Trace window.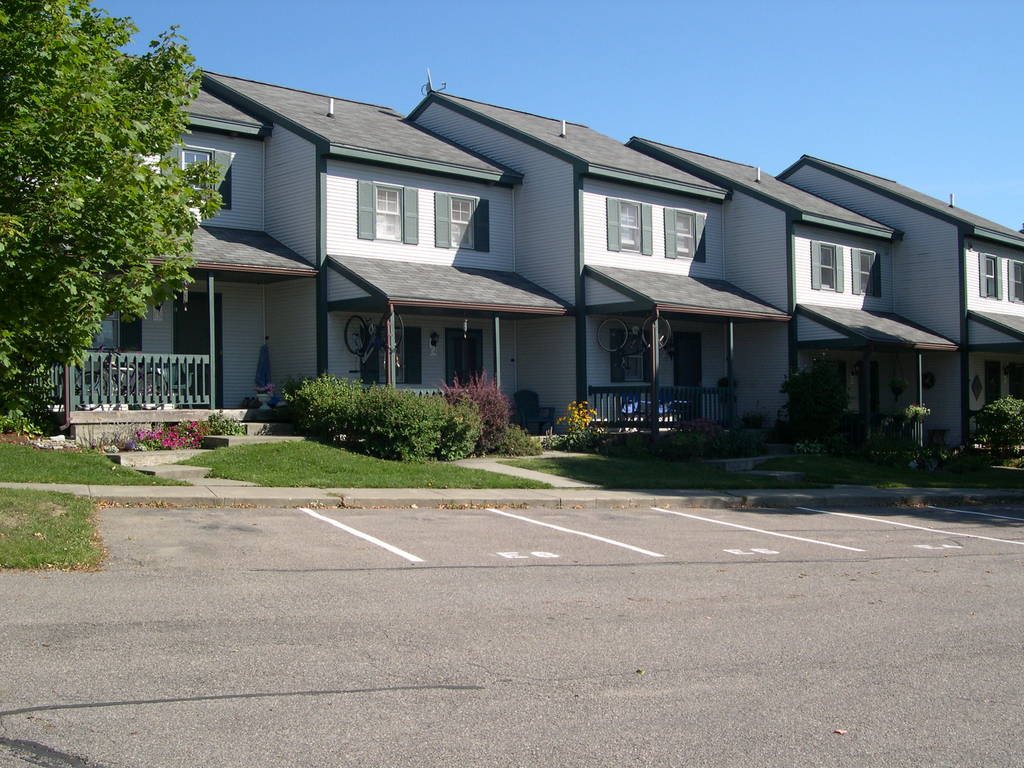
Traced to [left=444, top=326, right=488, bottom=399].
